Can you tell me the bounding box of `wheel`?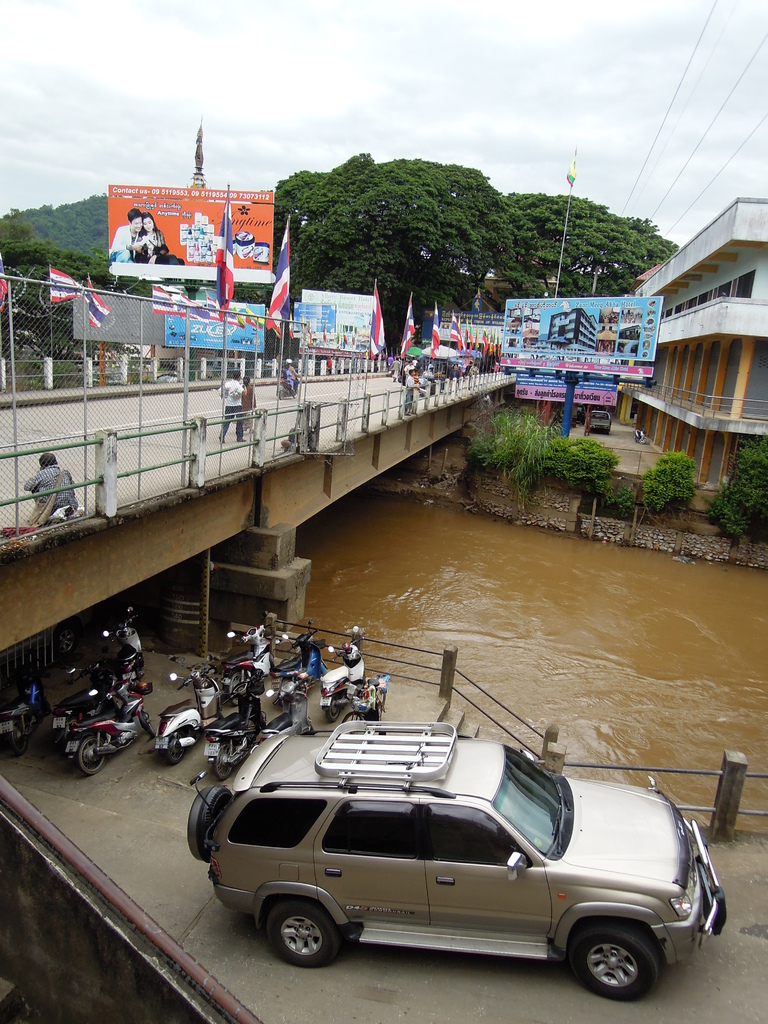
Rect(321, 698, 343, 723).
